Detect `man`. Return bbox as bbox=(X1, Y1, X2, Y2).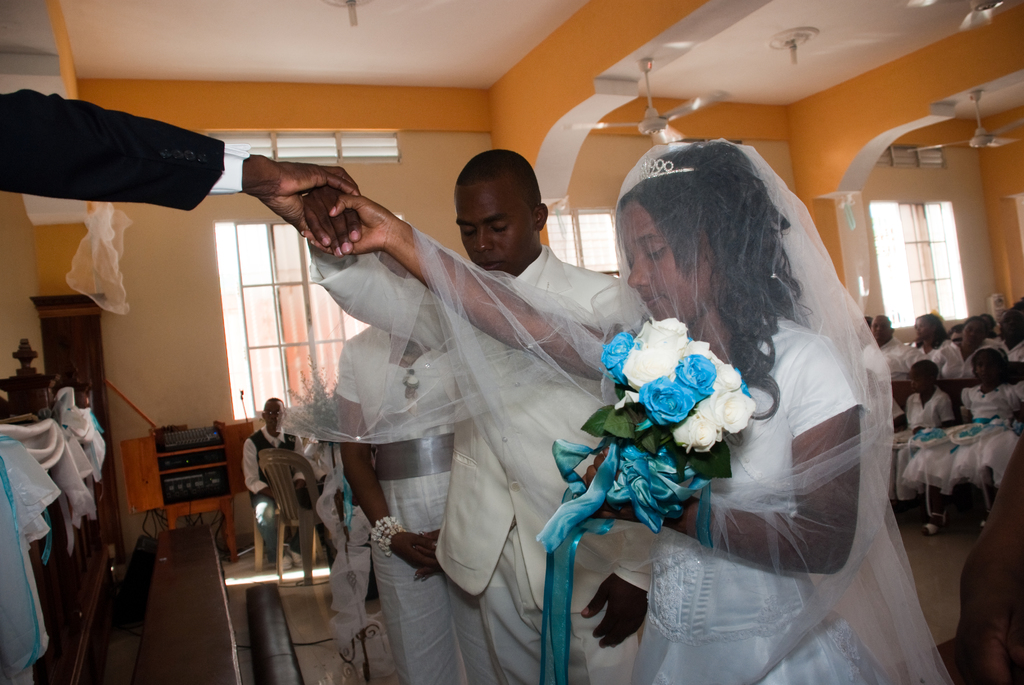
bbox=(296, 122, 617, 654).
